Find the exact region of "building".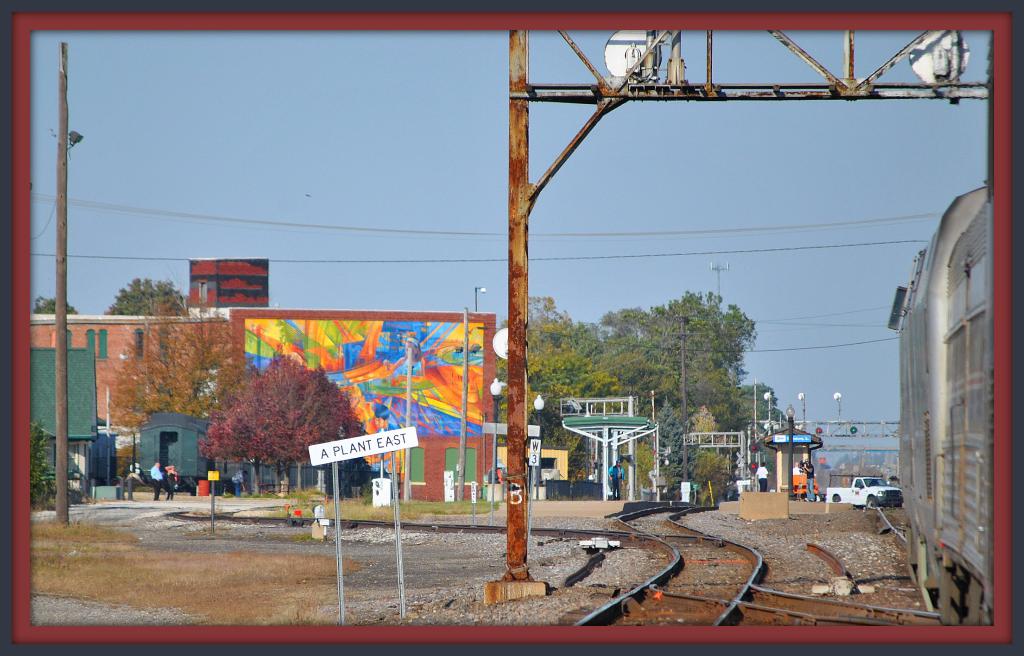
Exact region: x1=495, y1=447, x2=569, y2=479.
